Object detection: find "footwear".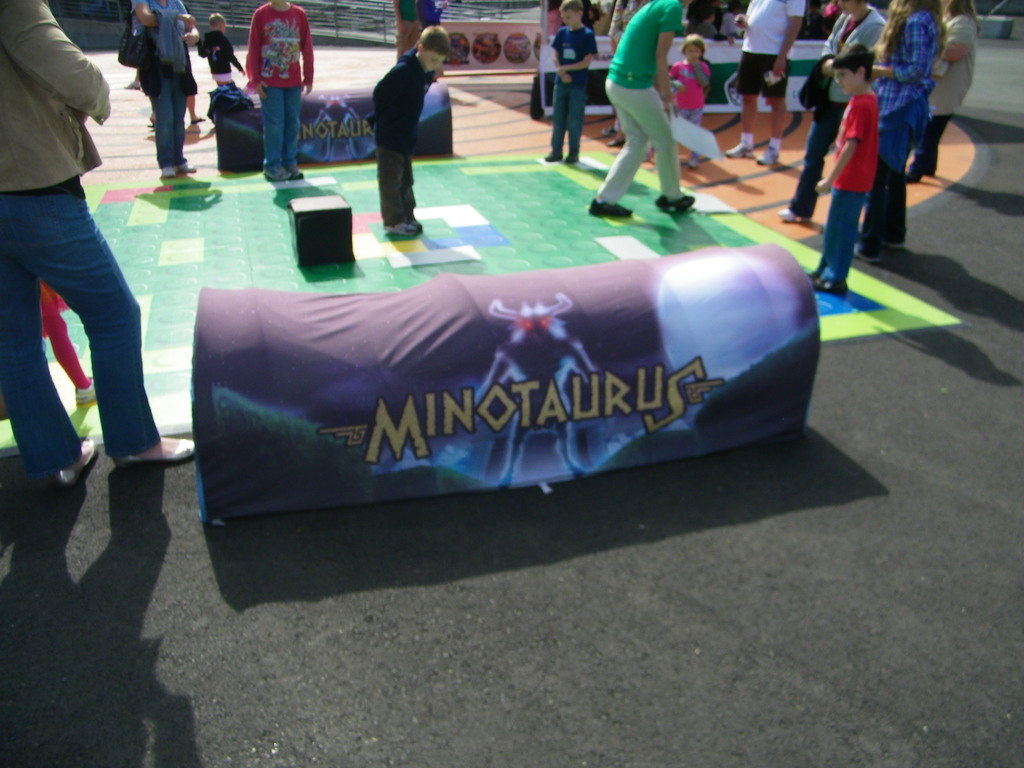
crop(266, 165, 291, 180).
